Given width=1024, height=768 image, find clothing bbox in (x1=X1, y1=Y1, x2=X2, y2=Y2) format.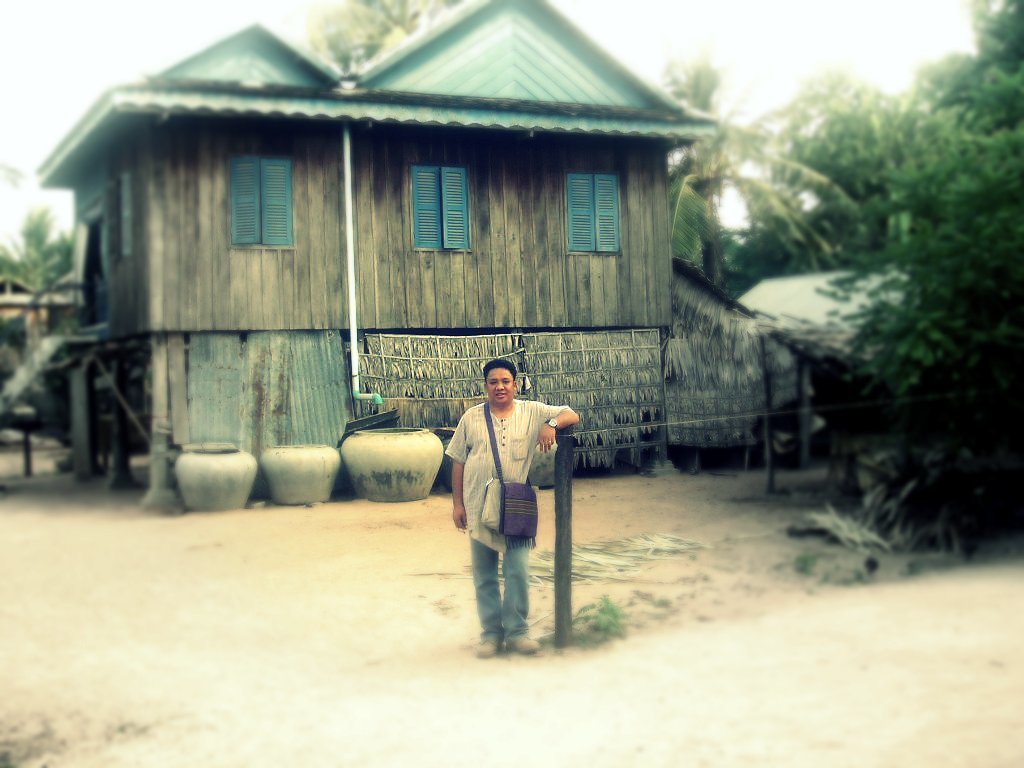
(x1=471, y1=539, x2=529, y2=645).
